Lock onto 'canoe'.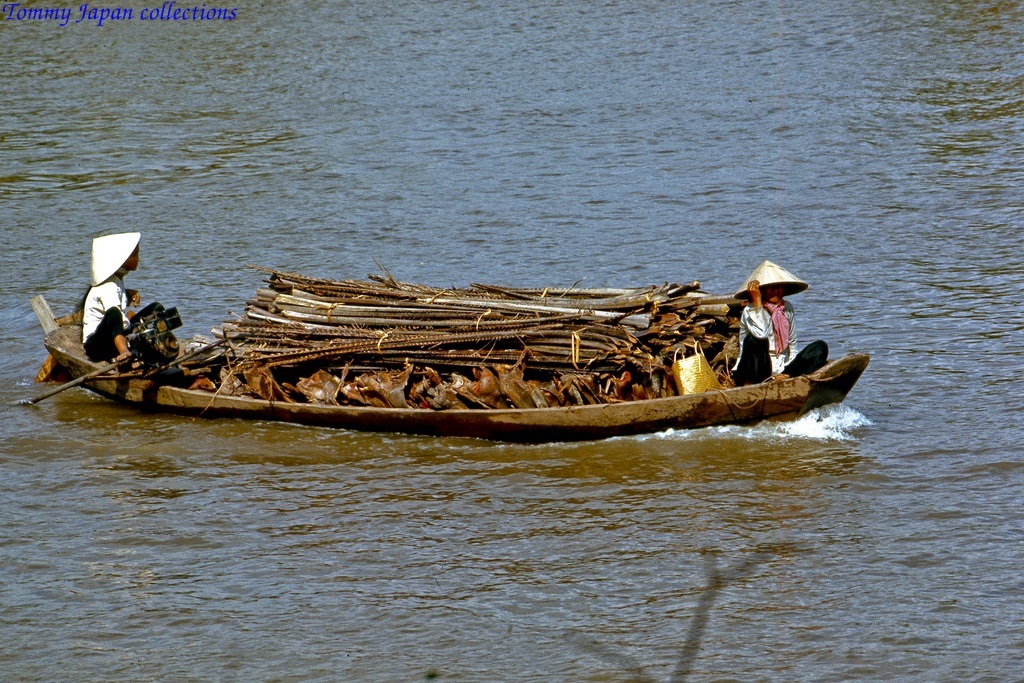
Locked: box=[60, 213, 873, 479].
